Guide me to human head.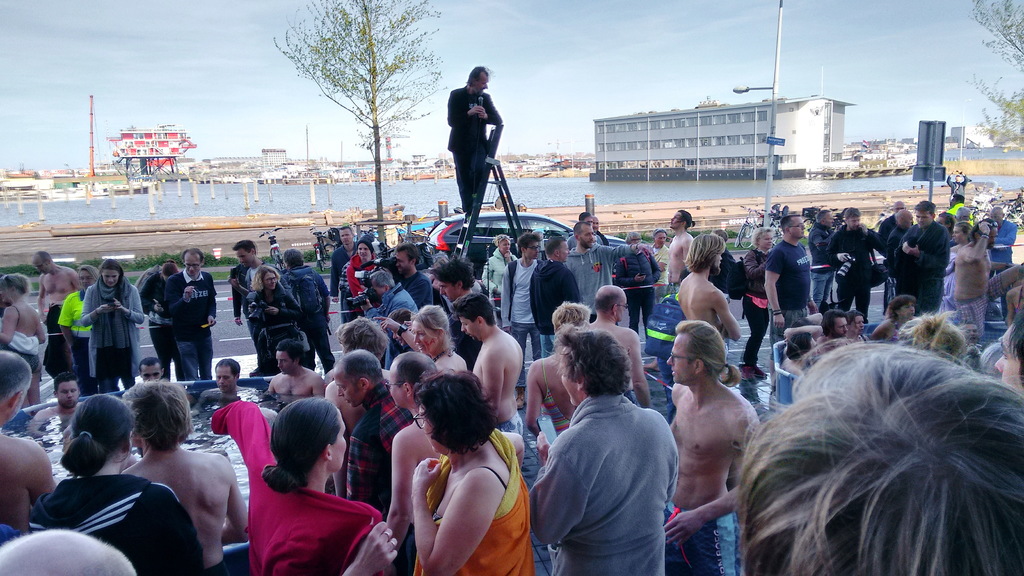
Guidance: 409, 302, 449, 353.
